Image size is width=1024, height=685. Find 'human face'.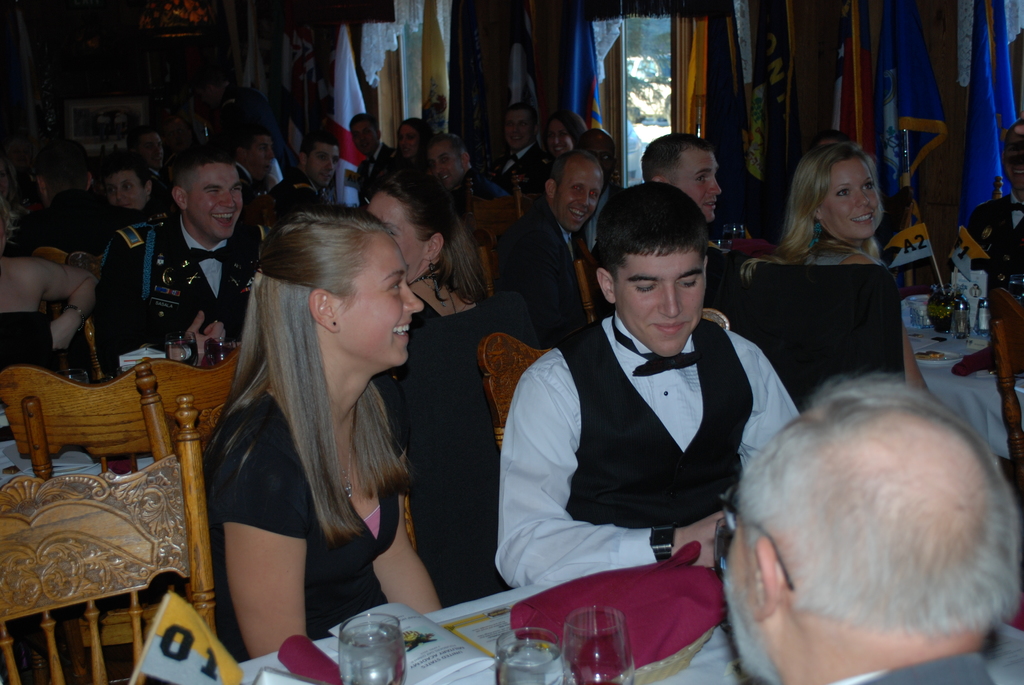
Rect(337, 230, 419, 363).
